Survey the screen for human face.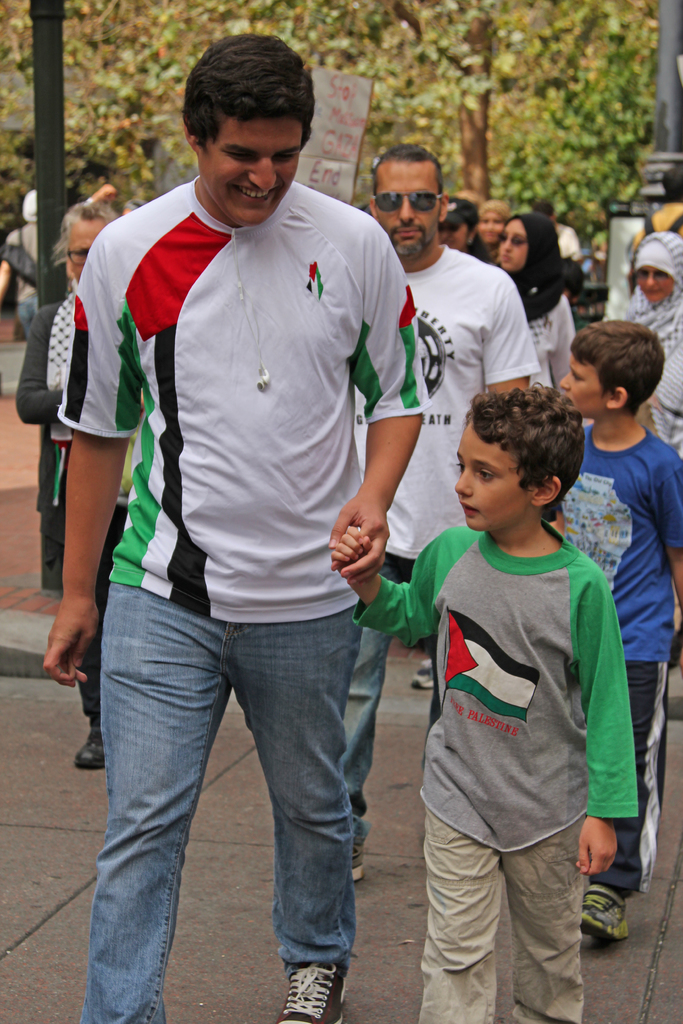
Survey found: {"x1": 638, "y1": 266, "x2": 674, "y2": 299}.
